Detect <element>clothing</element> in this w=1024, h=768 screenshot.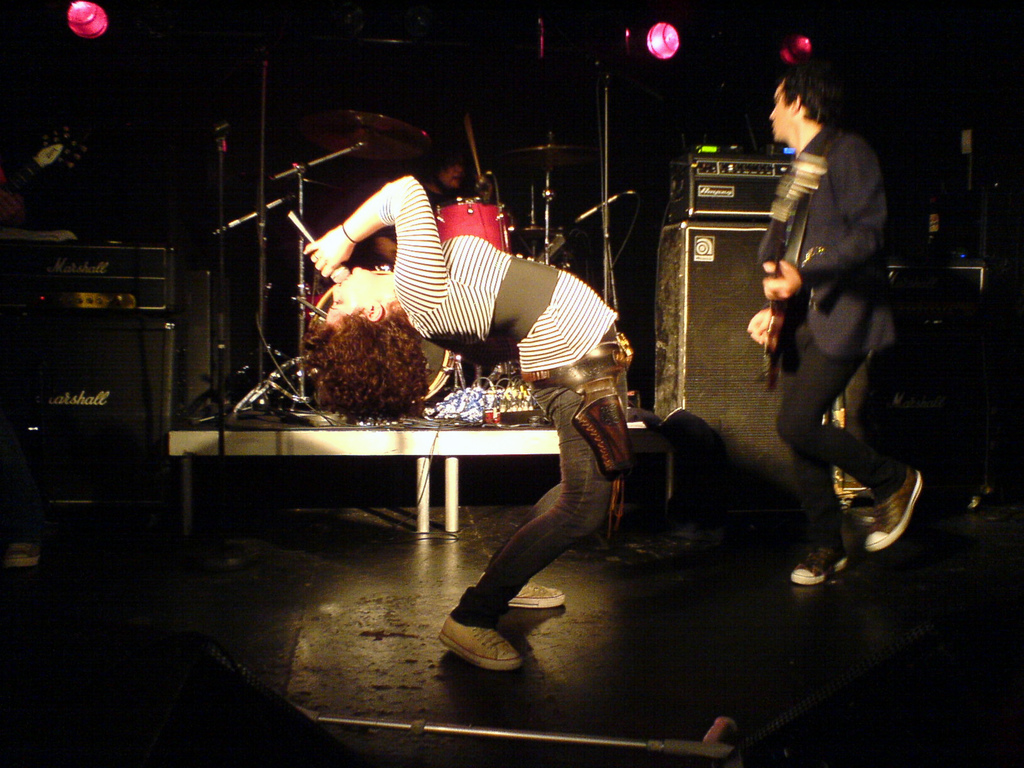
Detection: (x1=0, y1=412, x2=45, y2=542).
